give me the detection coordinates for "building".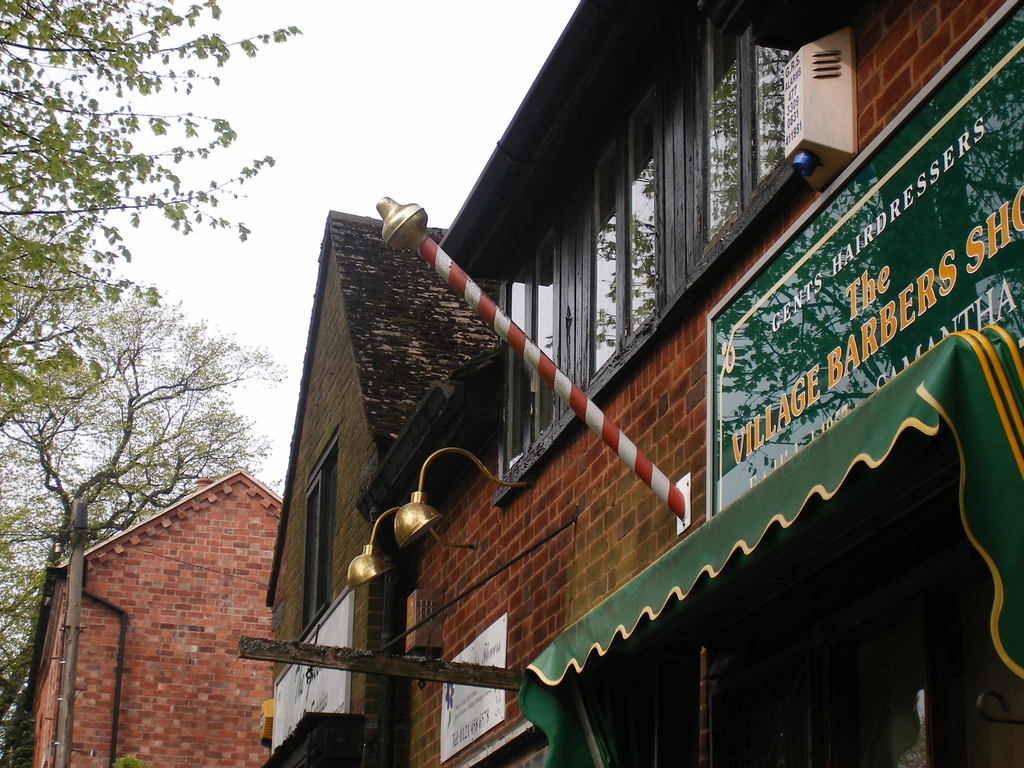
[left=358, top=0, right=1023, bottom=767].
